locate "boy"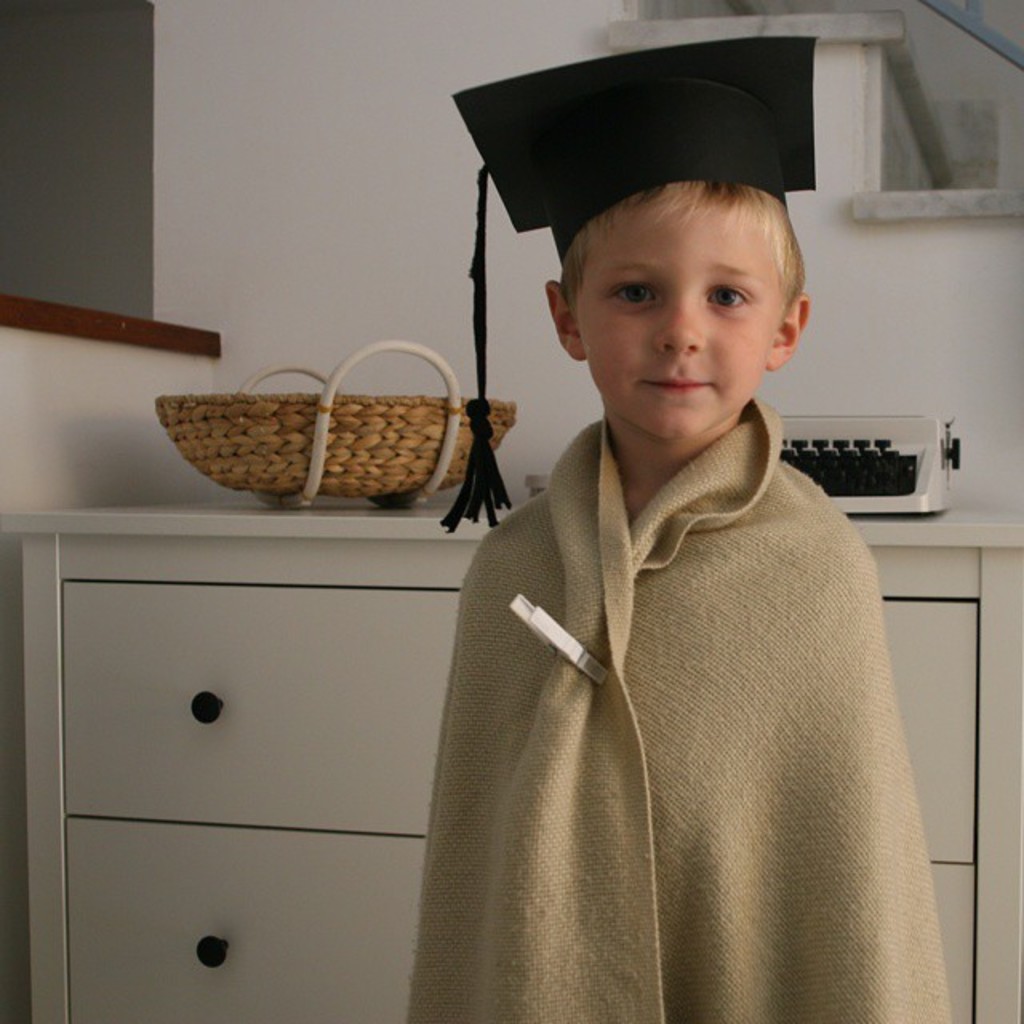
[410, 110, 914, 1011]
